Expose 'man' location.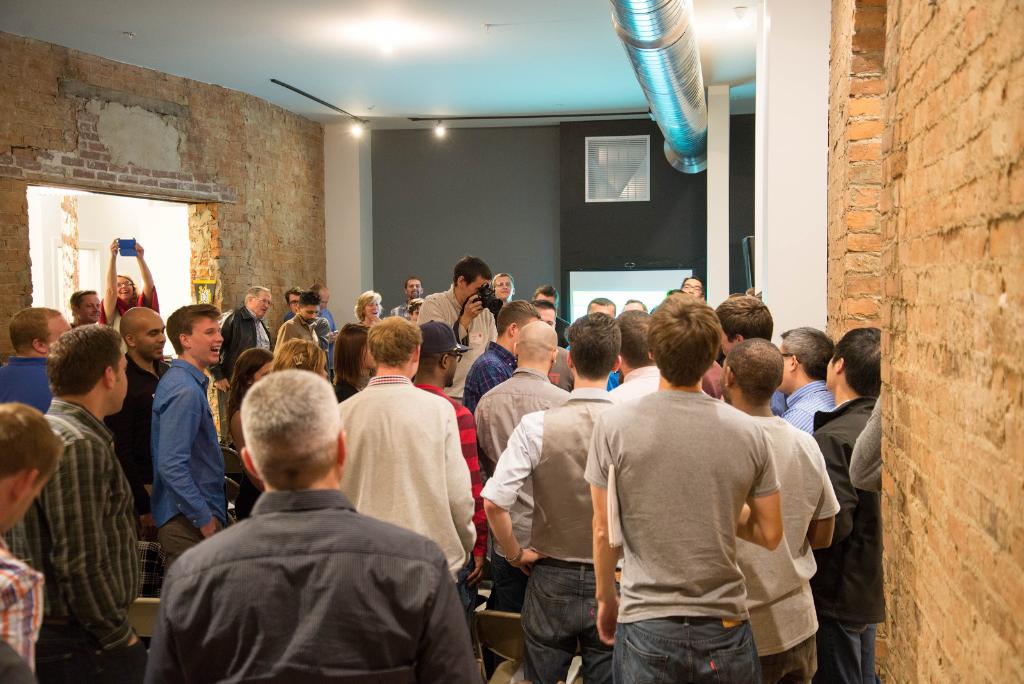
Exposed at rect(584, 298, 621, 389).
